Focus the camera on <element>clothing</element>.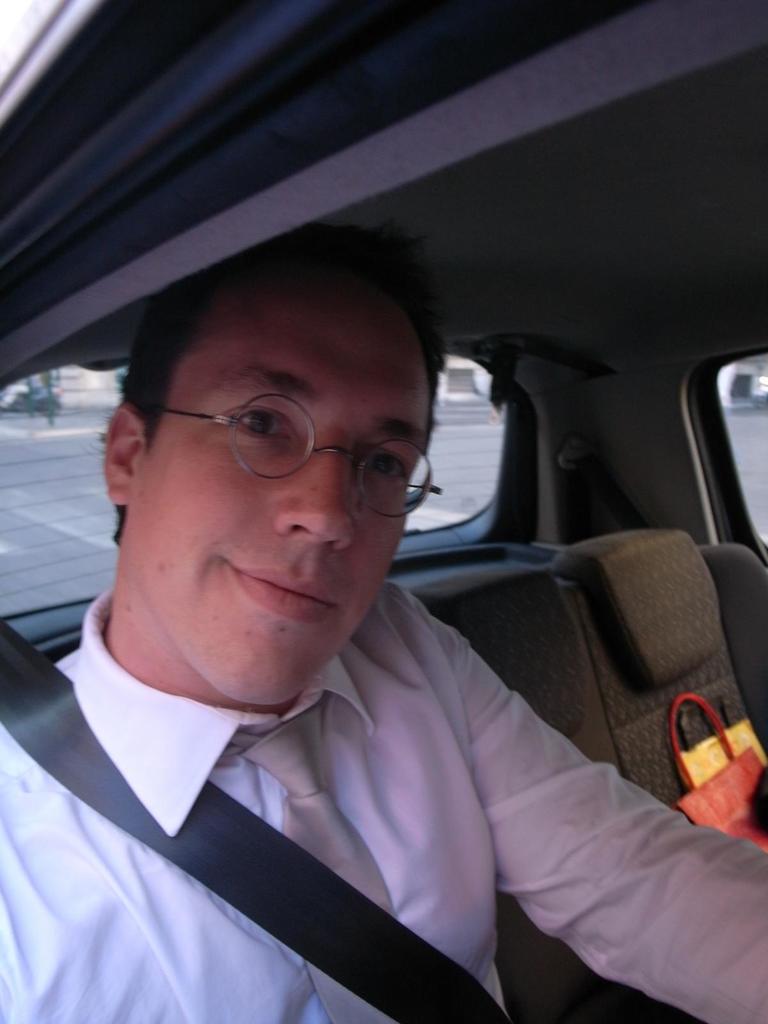
Focus region: (1, 584, 667, 1016).
